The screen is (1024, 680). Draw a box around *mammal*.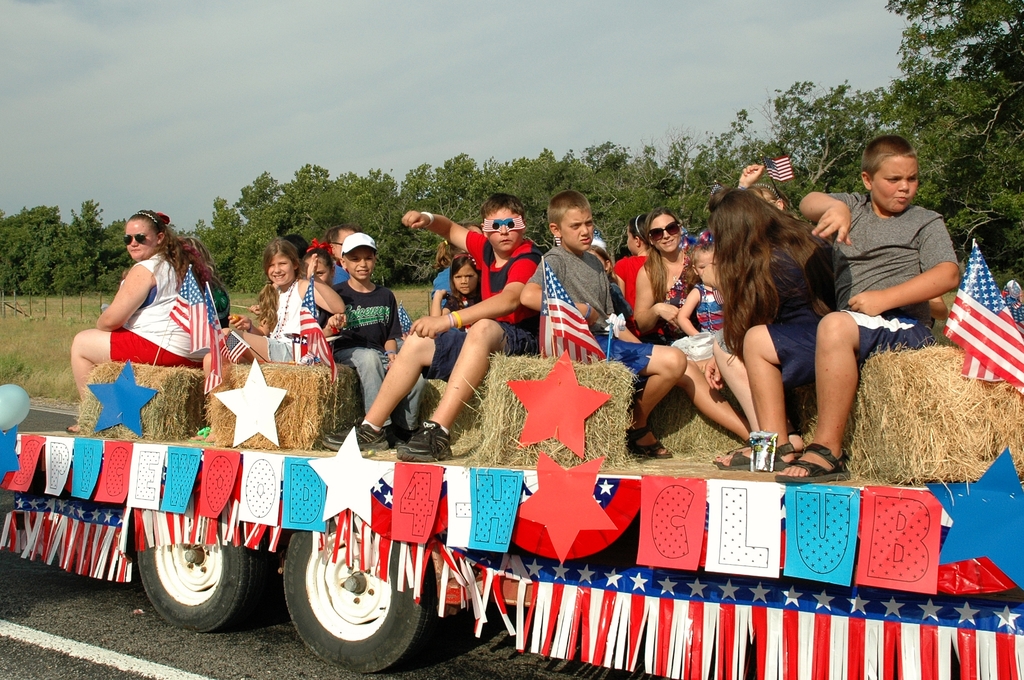
322, 234, 431, 450.
